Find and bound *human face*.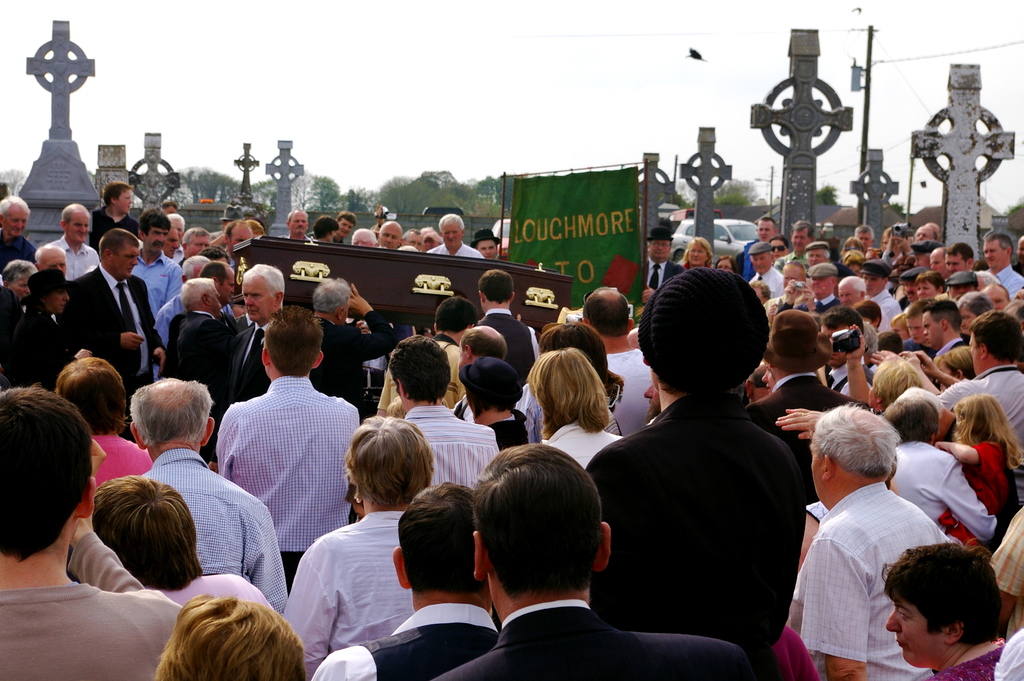
Bound: rect(209, 288, 220, 316).
